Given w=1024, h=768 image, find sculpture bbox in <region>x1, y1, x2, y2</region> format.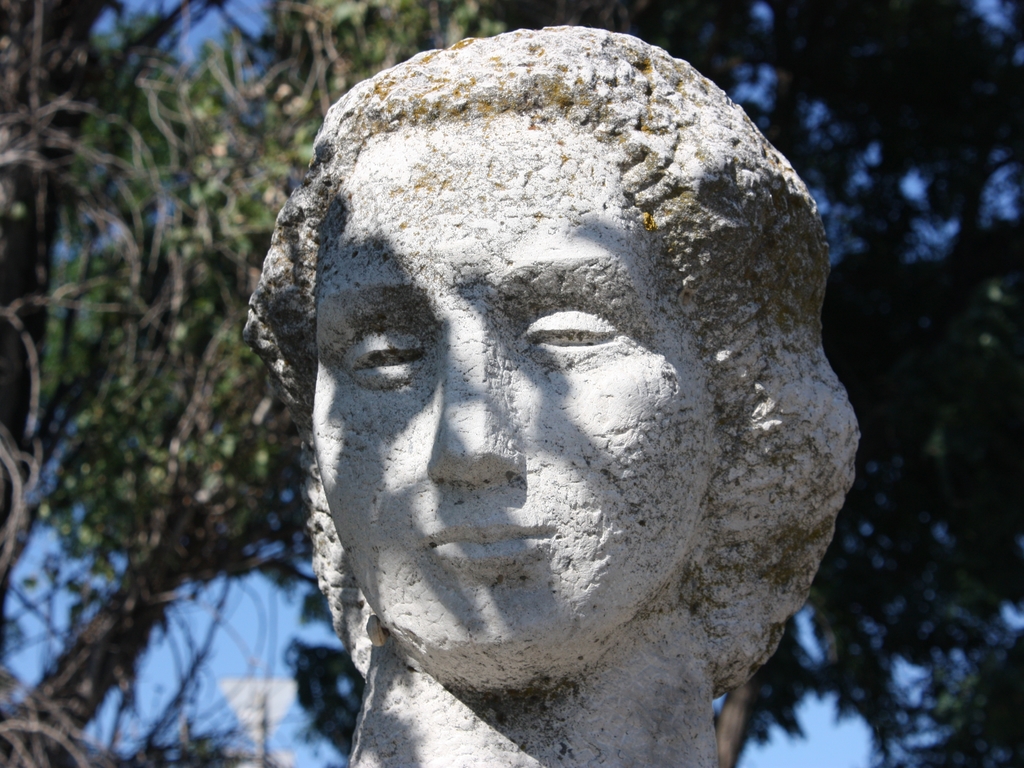
<region>188, 11, 947, 767</region>.
